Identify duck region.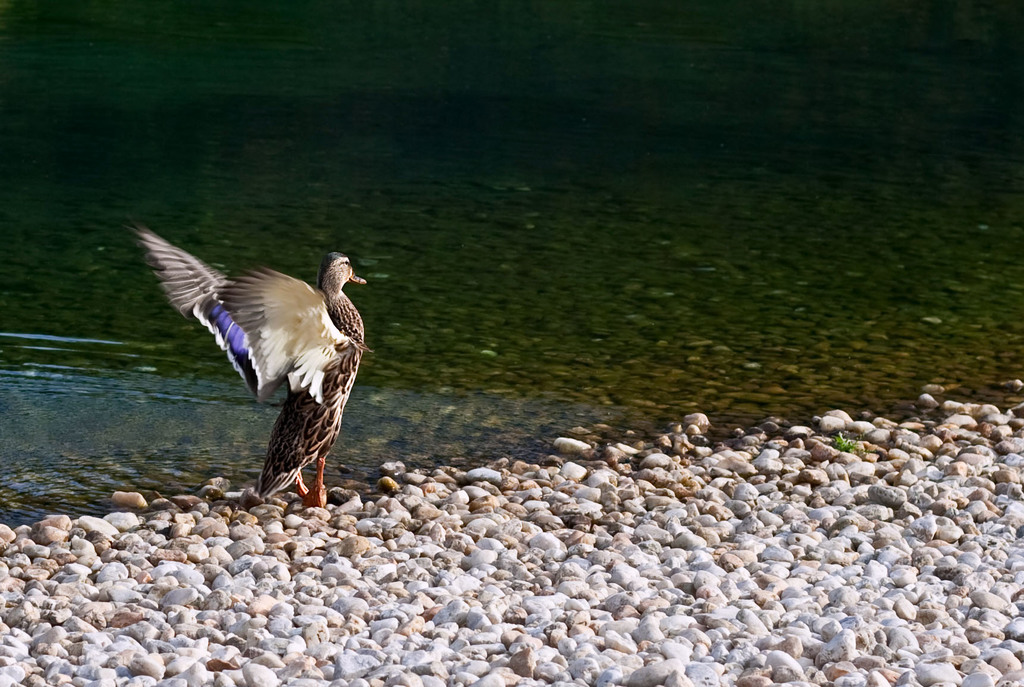
Region: (141, 228, 367, 498).
